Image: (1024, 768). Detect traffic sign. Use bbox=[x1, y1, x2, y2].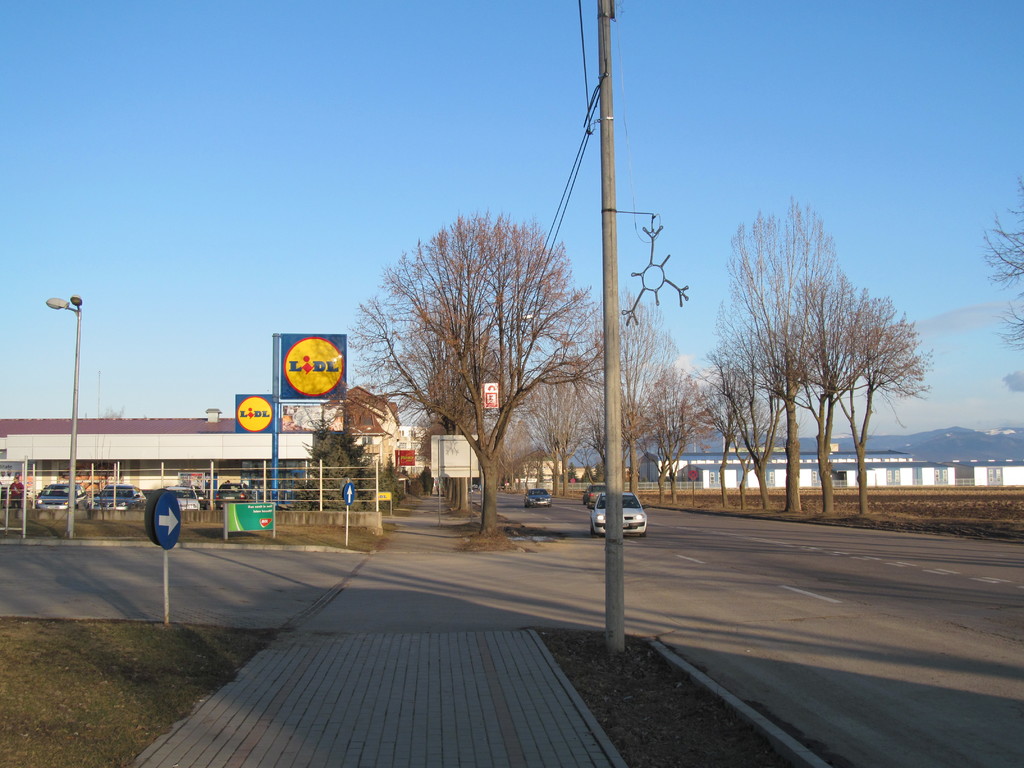
bbox=[340, 482, 355, 503].
